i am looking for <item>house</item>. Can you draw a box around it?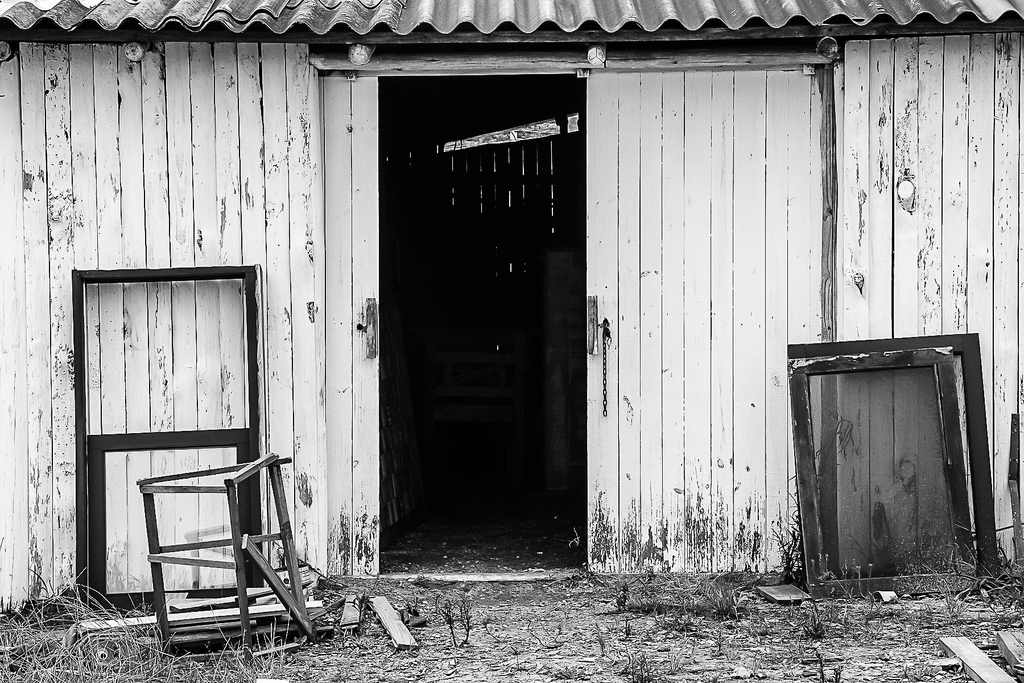
Sure, the bounding box is <box>51,0,980,636</box>.
